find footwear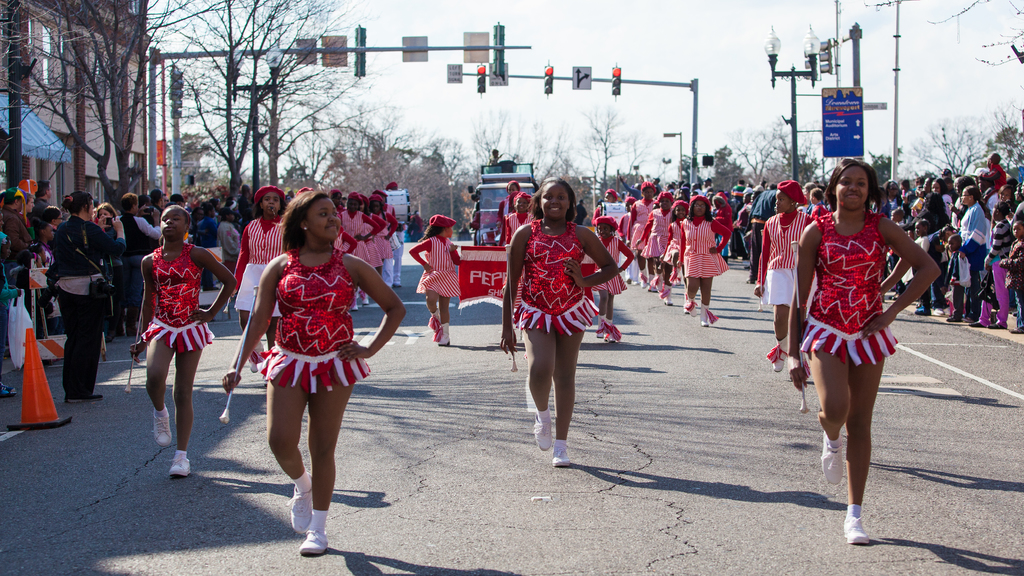
{"x1": 970, "y1": 322, "x2": 989, "y2": 329}
